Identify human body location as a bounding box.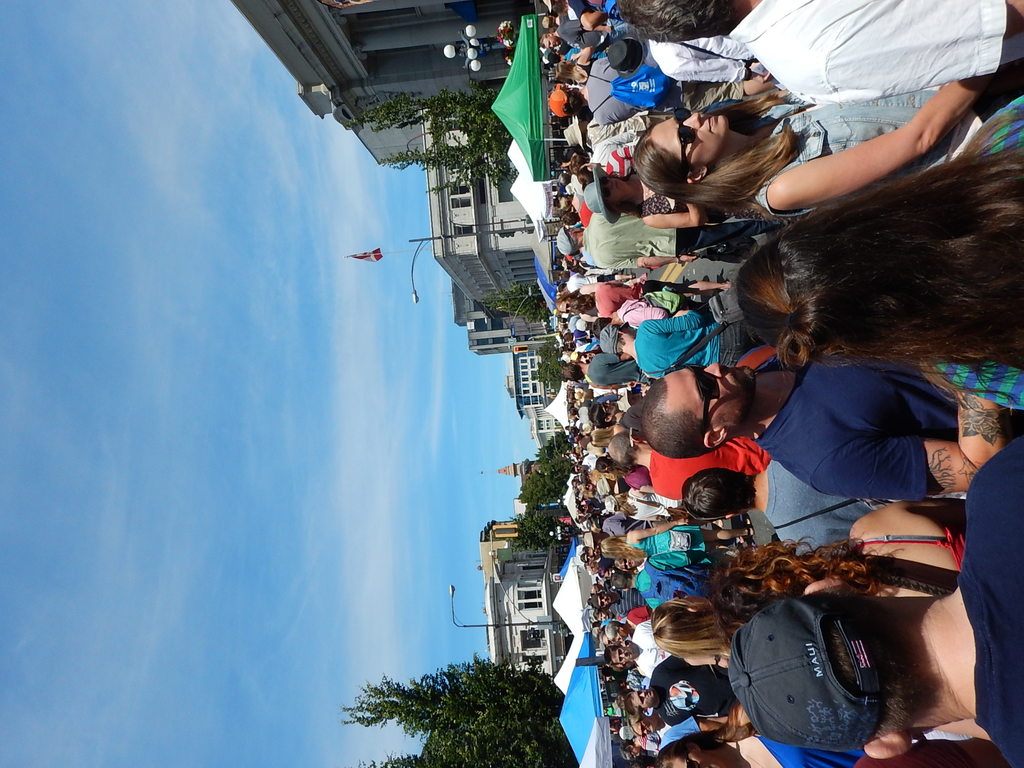
[x1=601, y1=516, x2=755, y2=554].
